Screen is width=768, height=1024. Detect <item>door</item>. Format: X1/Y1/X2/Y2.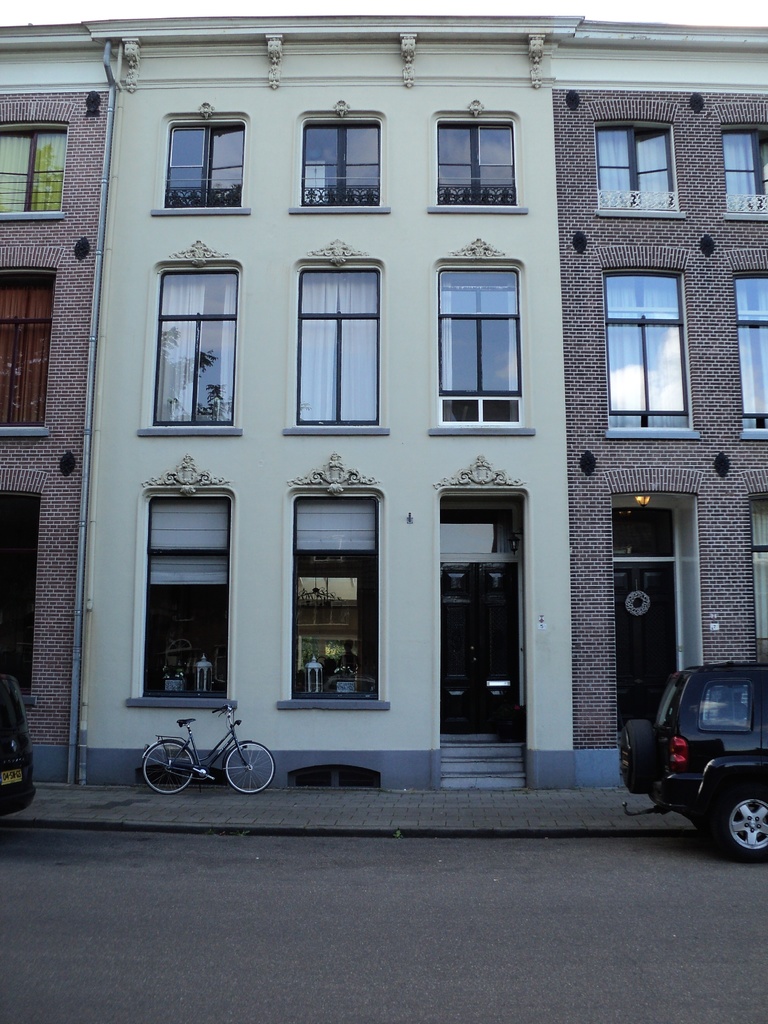
616/563/679/734.
